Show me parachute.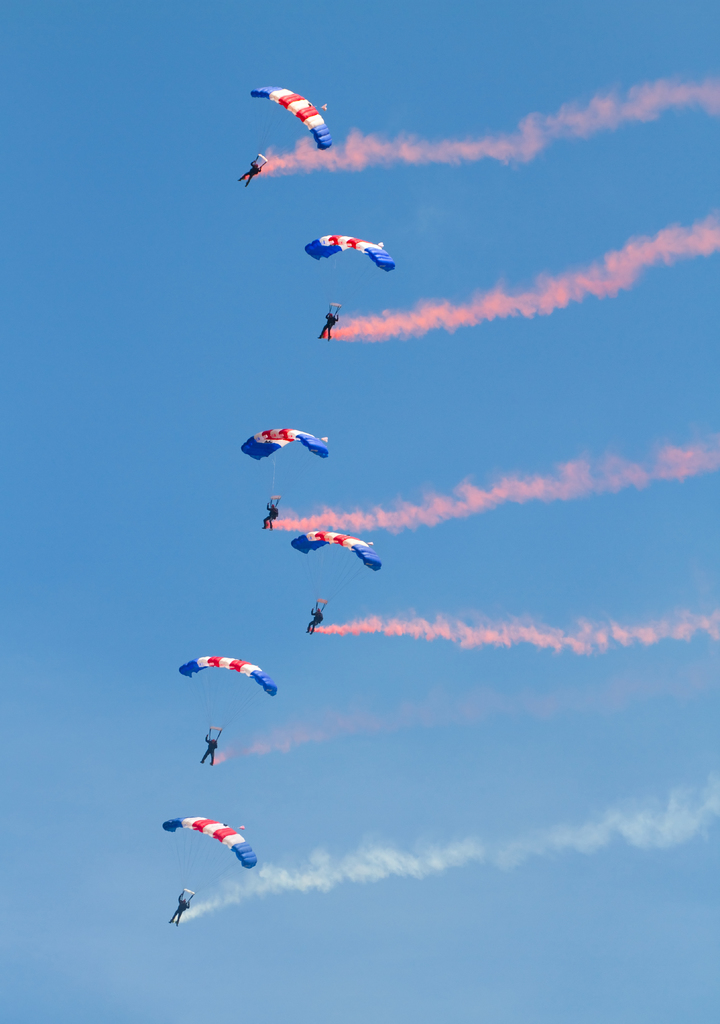
parachute is here: left=289, top=533, right=387, bottom=622.
